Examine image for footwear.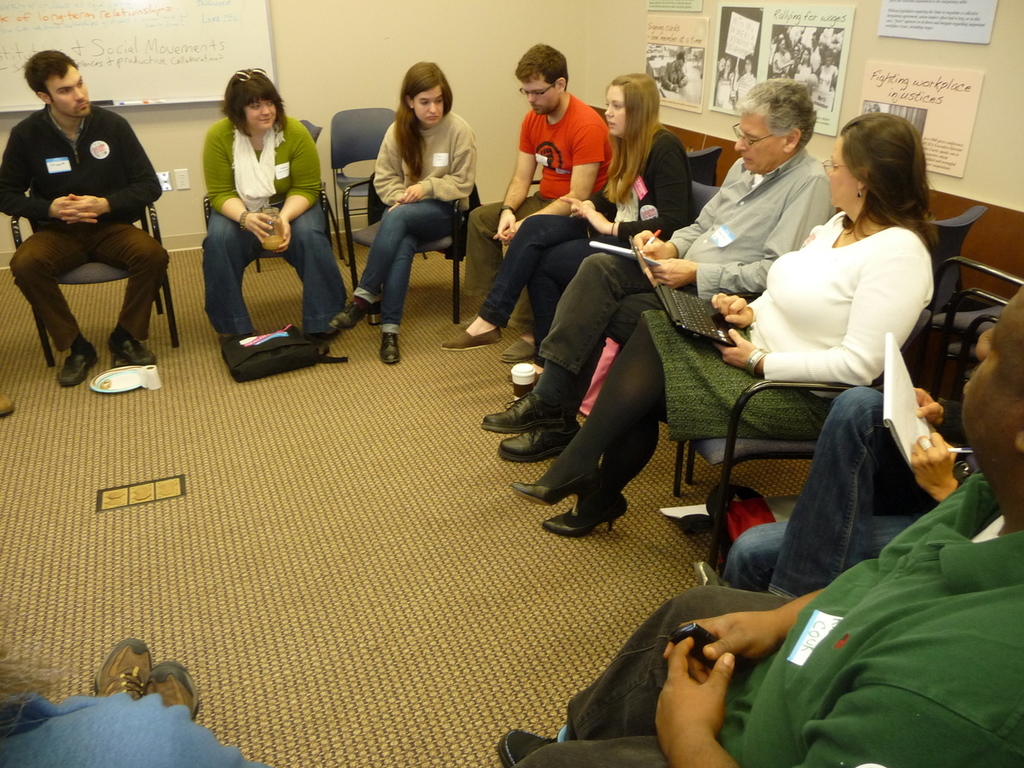
Examination result: 538,486,627,535.
